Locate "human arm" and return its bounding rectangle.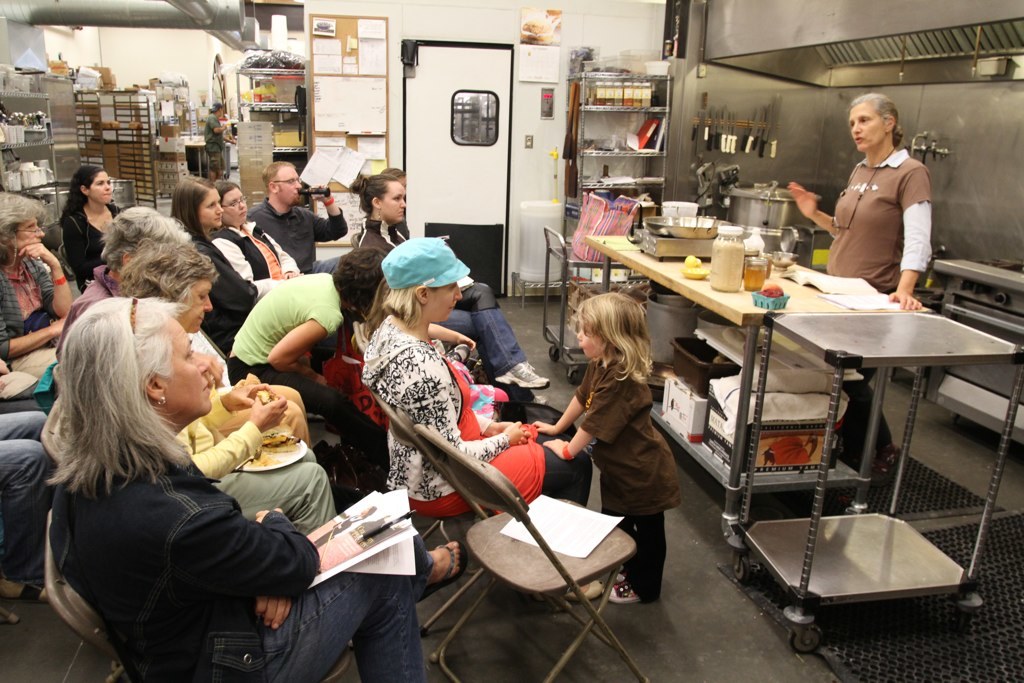
{"left": 790, "top": 175, "right": 837, "bottom": 234}.
